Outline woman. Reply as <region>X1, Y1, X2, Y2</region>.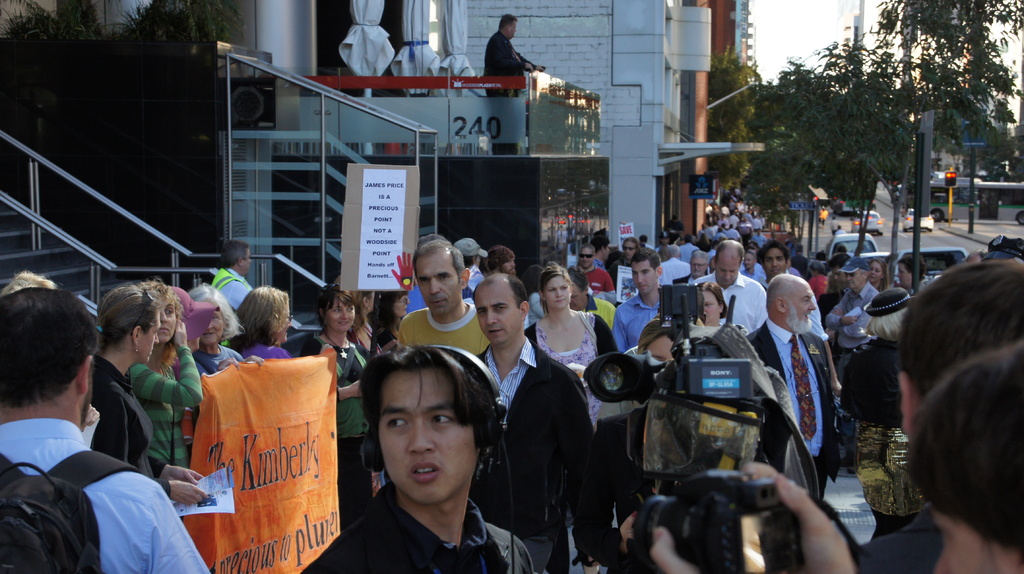
<region>225, 280, 295, 374</region>.
